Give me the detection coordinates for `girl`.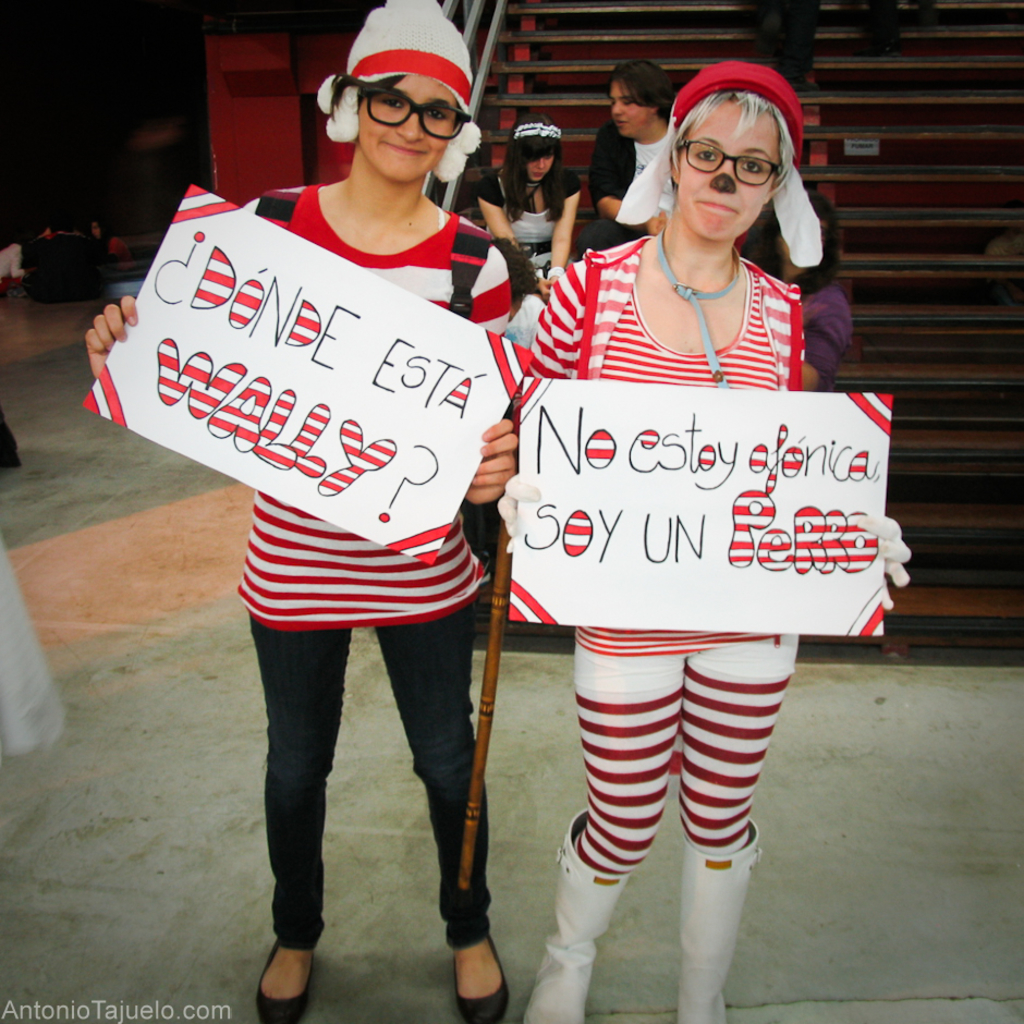
pyautogui.locateOnScreen(85, 0, 521, 1023).
